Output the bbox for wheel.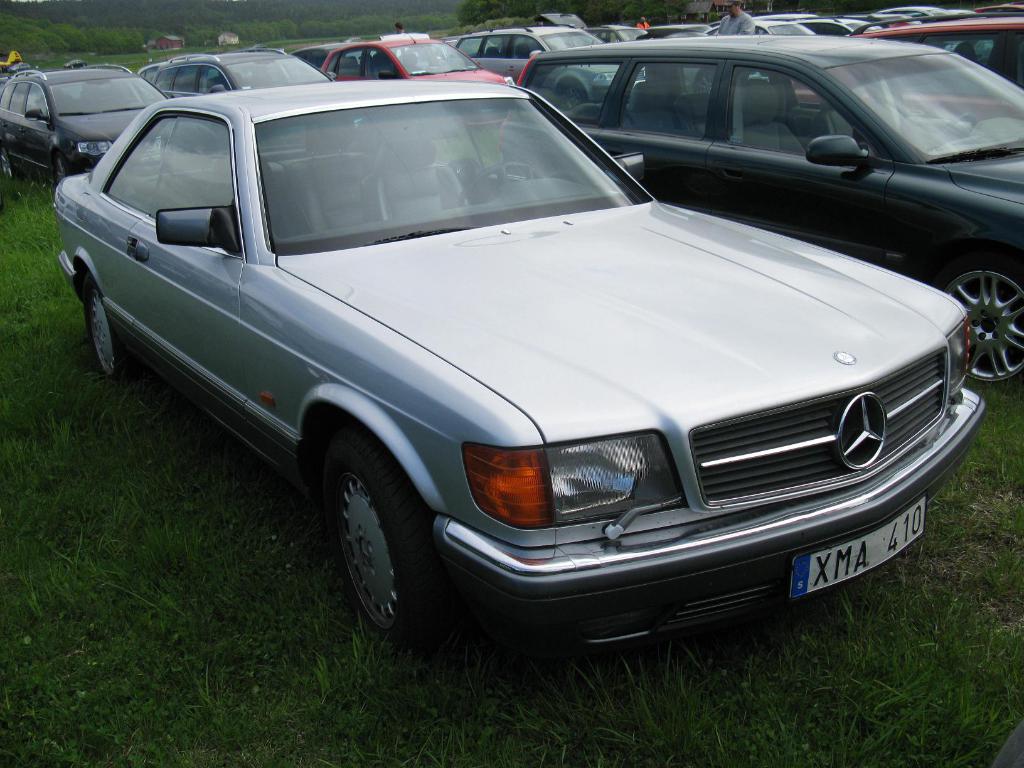
305/445/444/644.
